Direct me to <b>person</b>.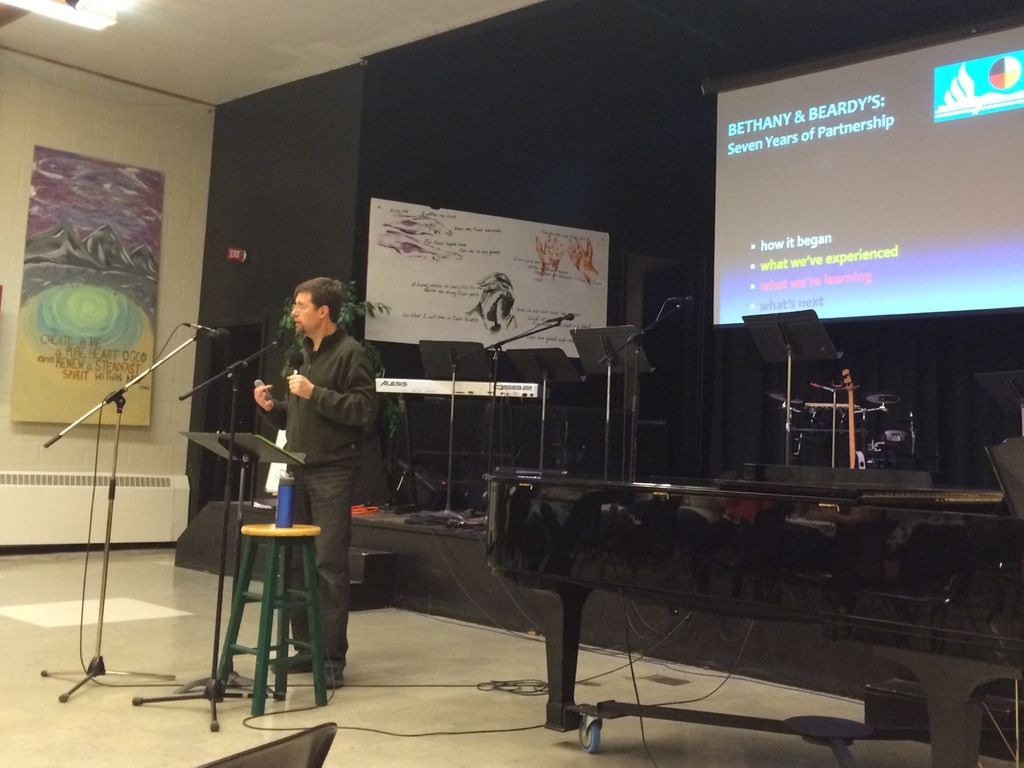
Direction: box=[241, 246, 374, 669].
